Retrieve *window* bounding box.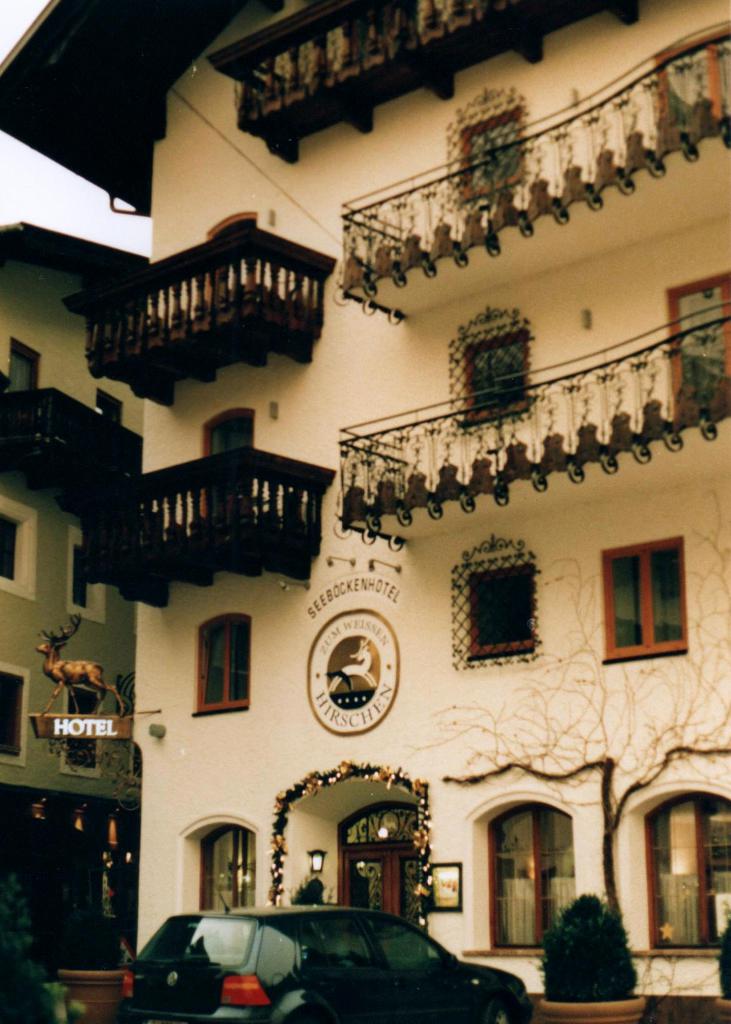
Bounding box: (x1=67, y1=545, x2=95, y2=609).
